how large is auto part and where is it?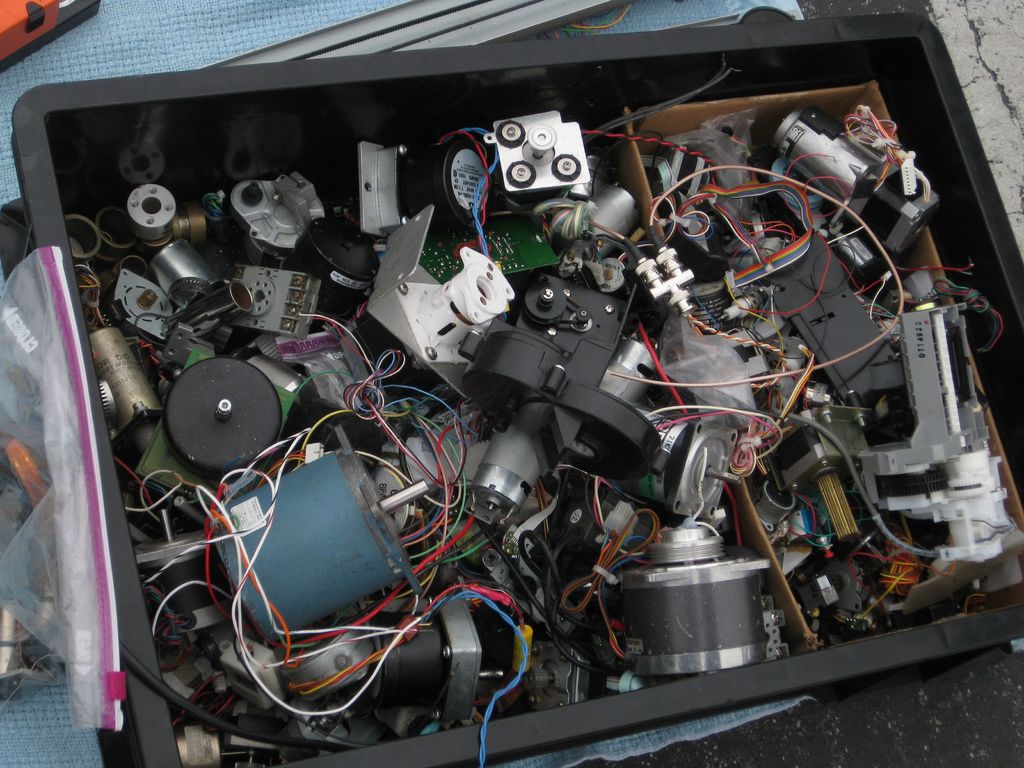
Bounding box: 424,121,493,226.
